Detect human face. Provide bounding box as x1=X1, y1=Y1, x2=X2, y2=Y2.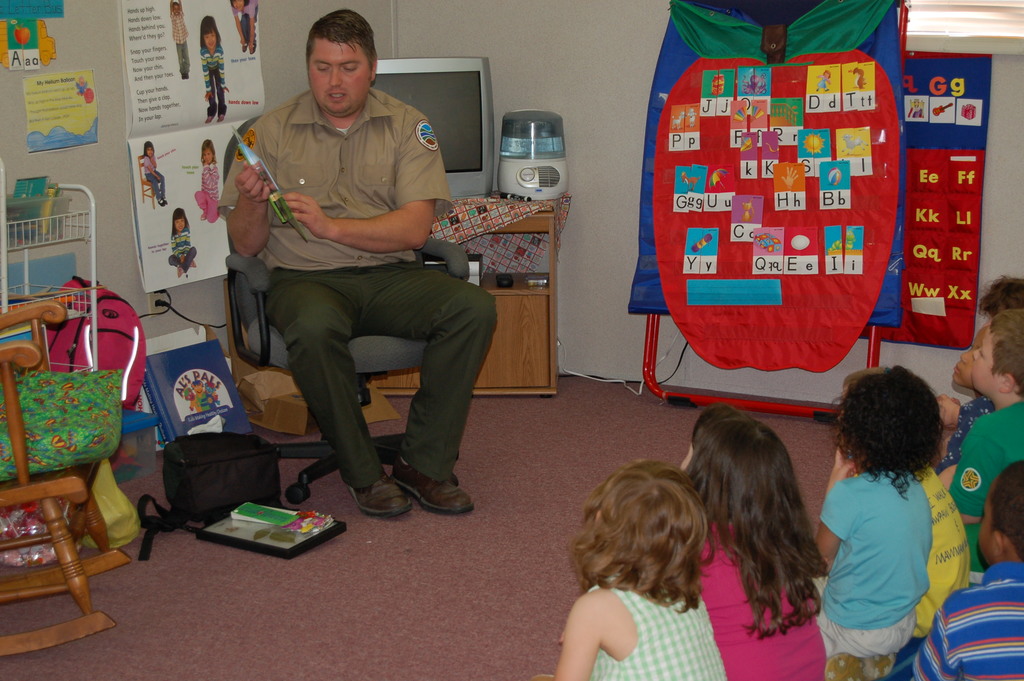
x1=230, y1=0, x2=248, y2=9.
